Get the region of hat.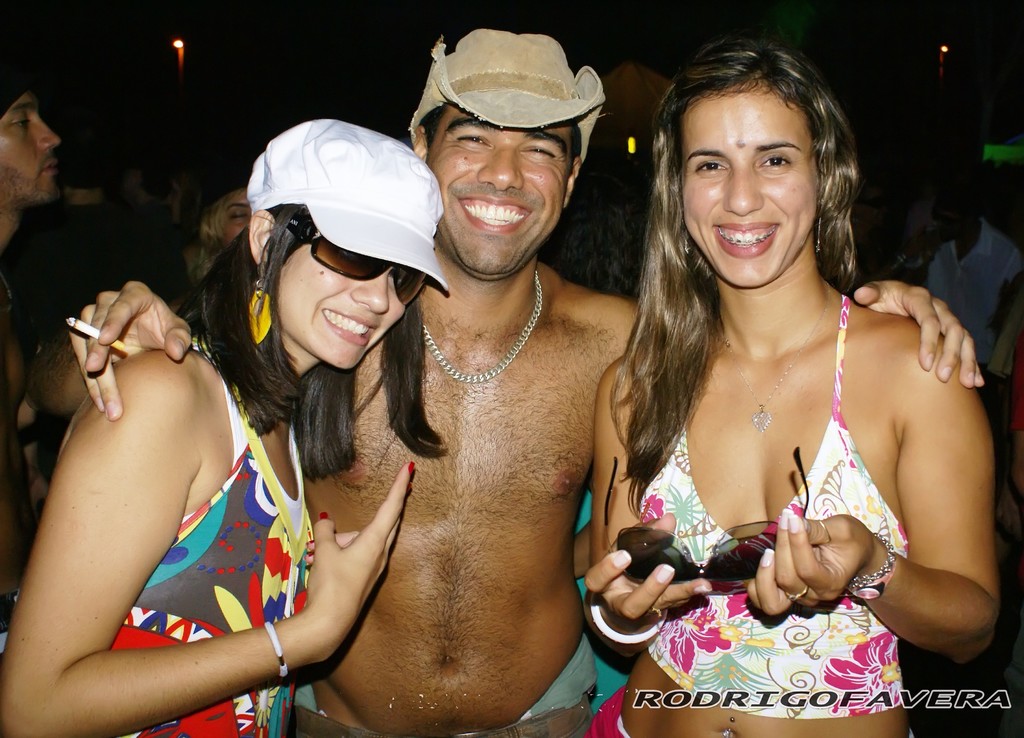
(411, 22, 609, 158).
